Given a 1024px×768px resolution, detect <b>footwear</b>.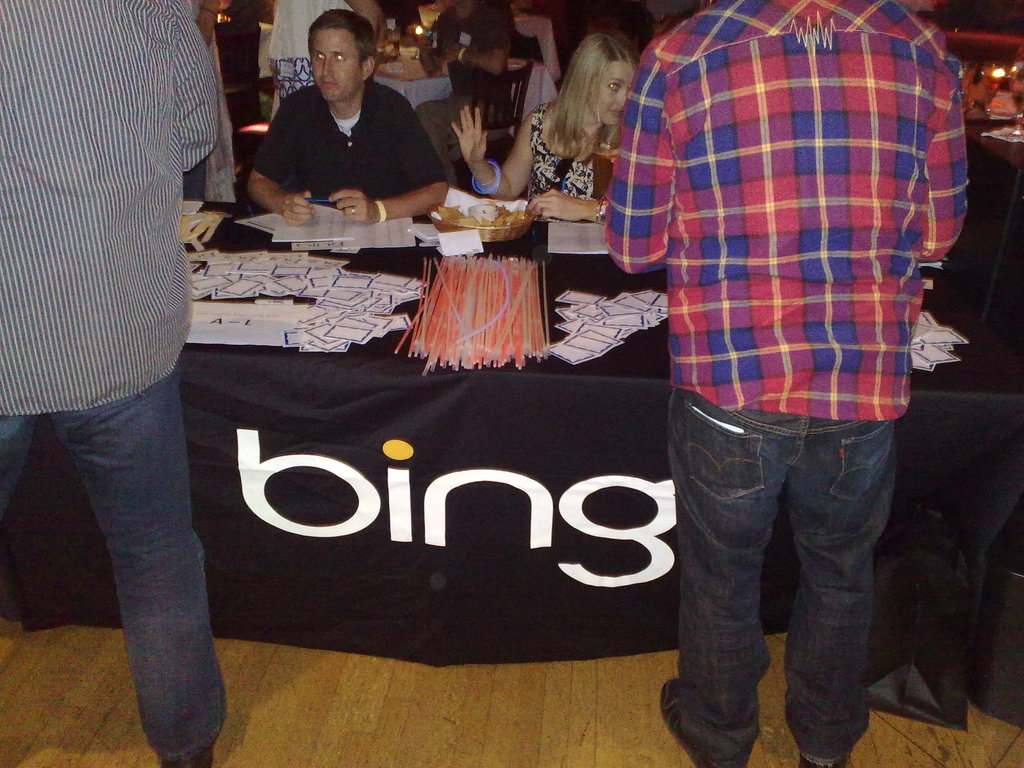
Rect(659, 679, 730, 767).
